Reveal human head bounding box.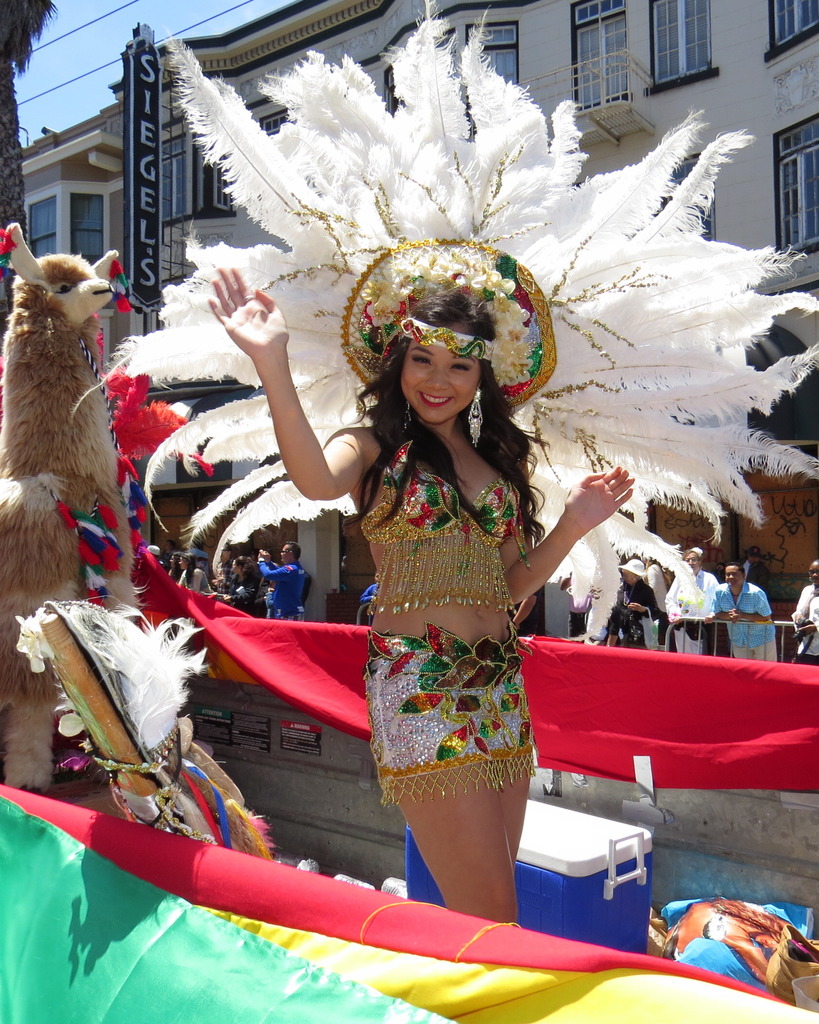
Revealed: <box>680,548,699,576</box>.
